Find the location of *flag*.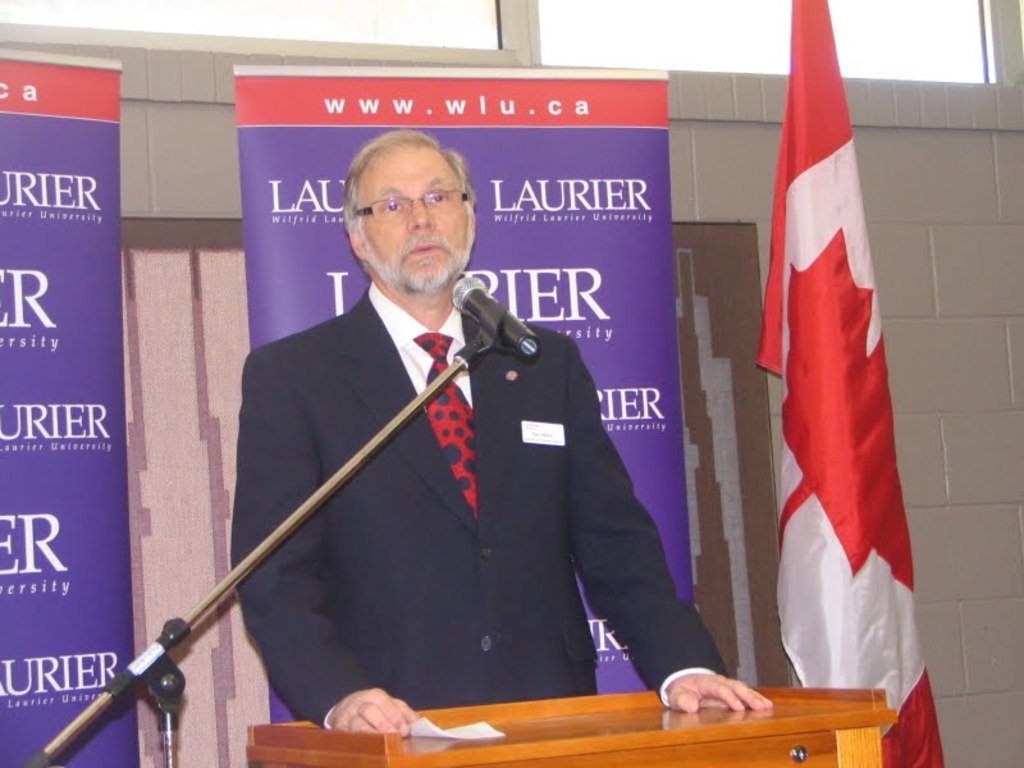
Location: region(745, 0, 956, 767).
